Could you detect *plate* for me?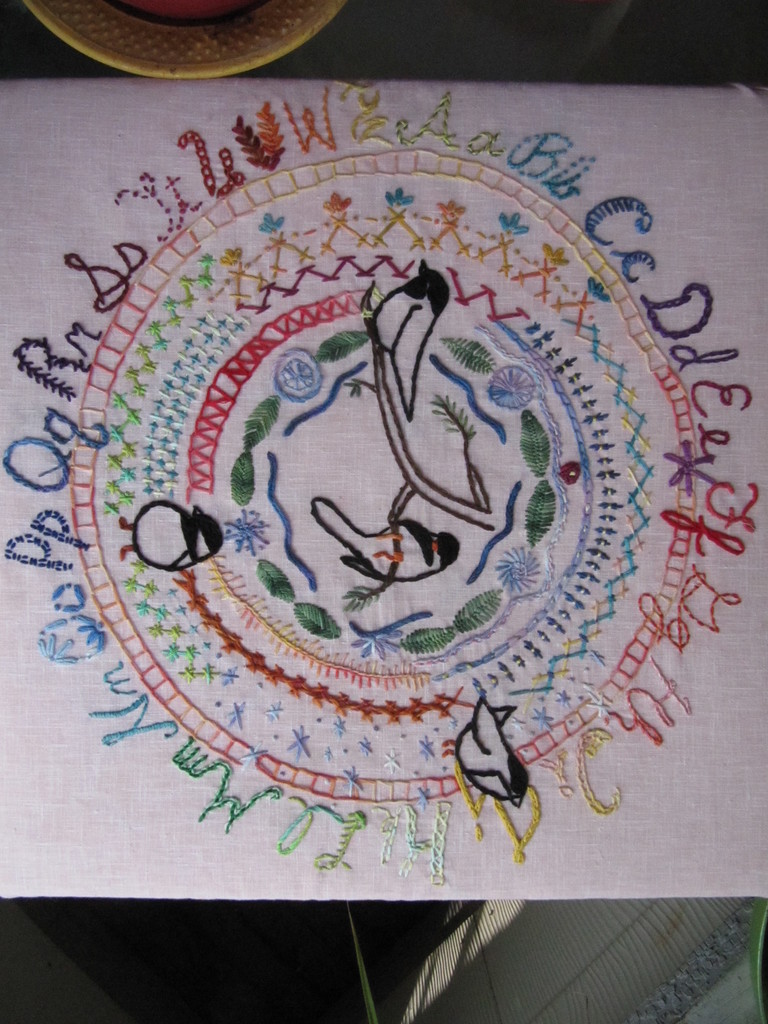
Detection result: bbox(25, 0, 342, 81).
